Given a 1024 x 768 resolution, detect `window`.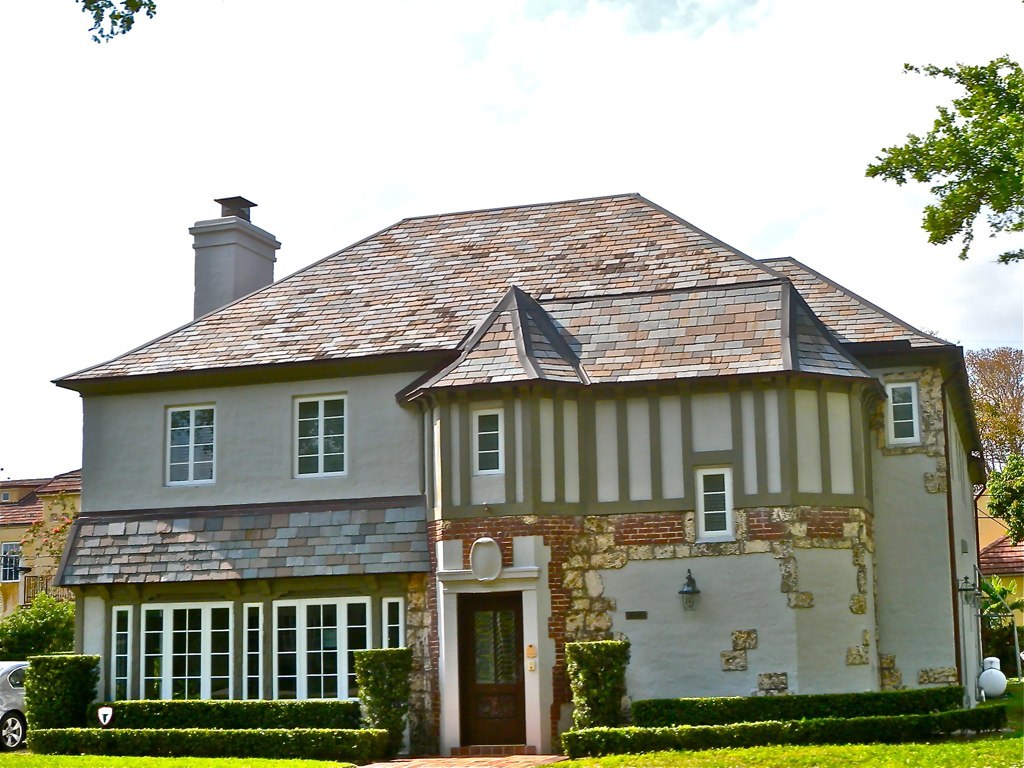
(x1=697, y1=466, x2=734, y2=540).
